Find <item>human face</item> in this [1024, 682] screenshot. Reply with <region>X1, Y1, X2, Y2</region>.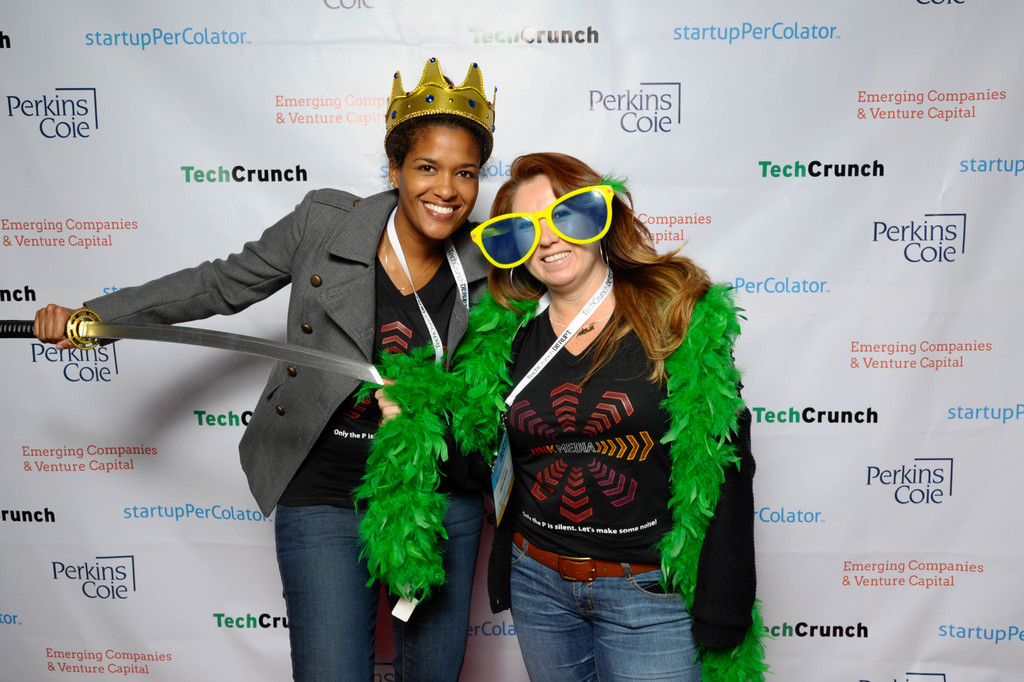
<region>506, 167, 607, 290</region>.
